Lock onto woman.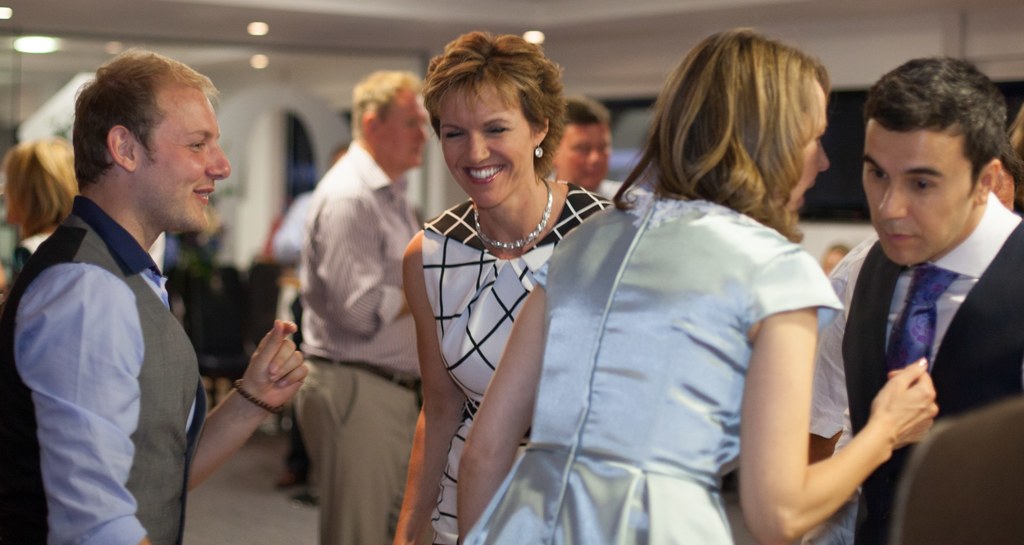
Locked: box(454, 29, 943, 544).
